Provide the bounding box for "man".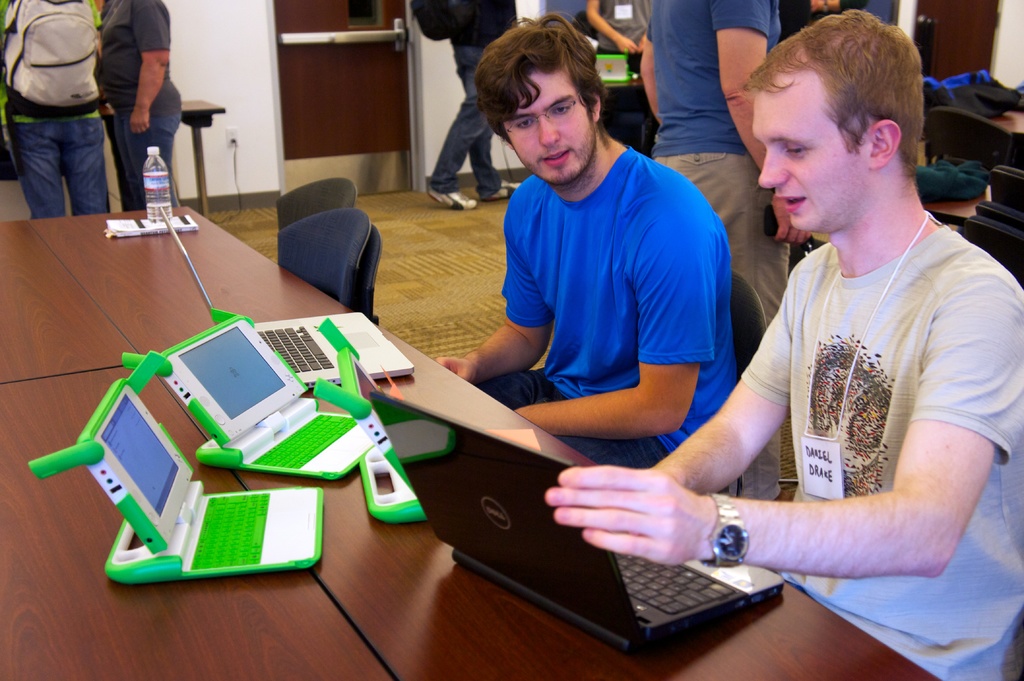
bbox=[4, 0, 111, 224].
